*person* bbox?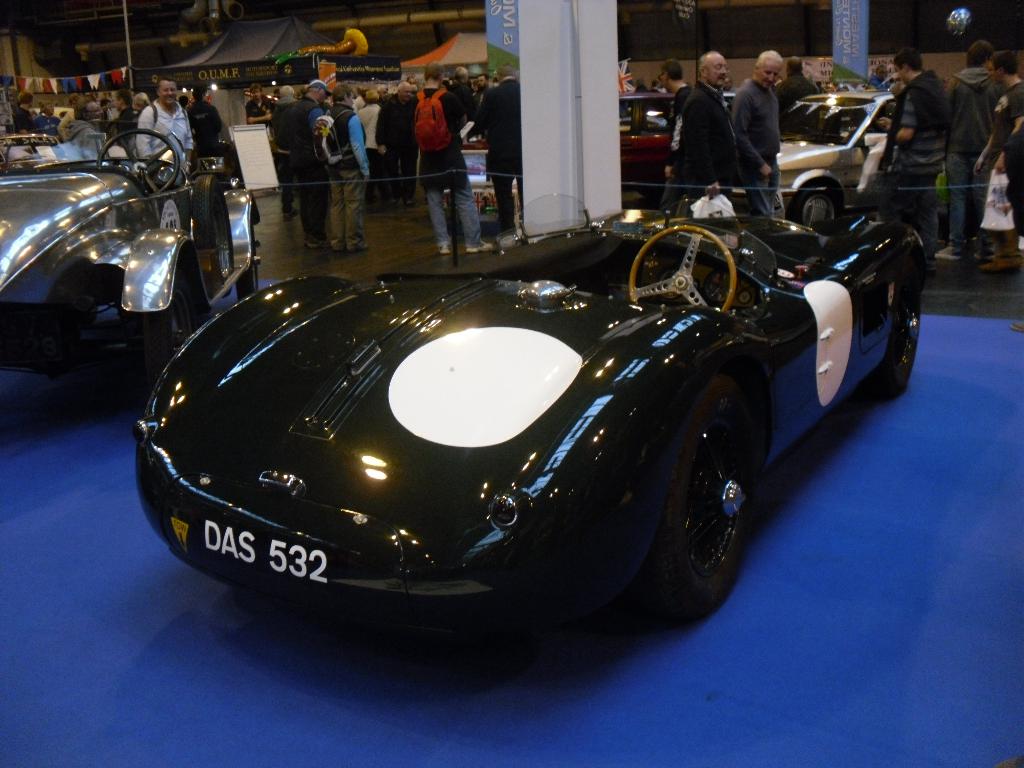
locate(666, 48, 742, 214)
